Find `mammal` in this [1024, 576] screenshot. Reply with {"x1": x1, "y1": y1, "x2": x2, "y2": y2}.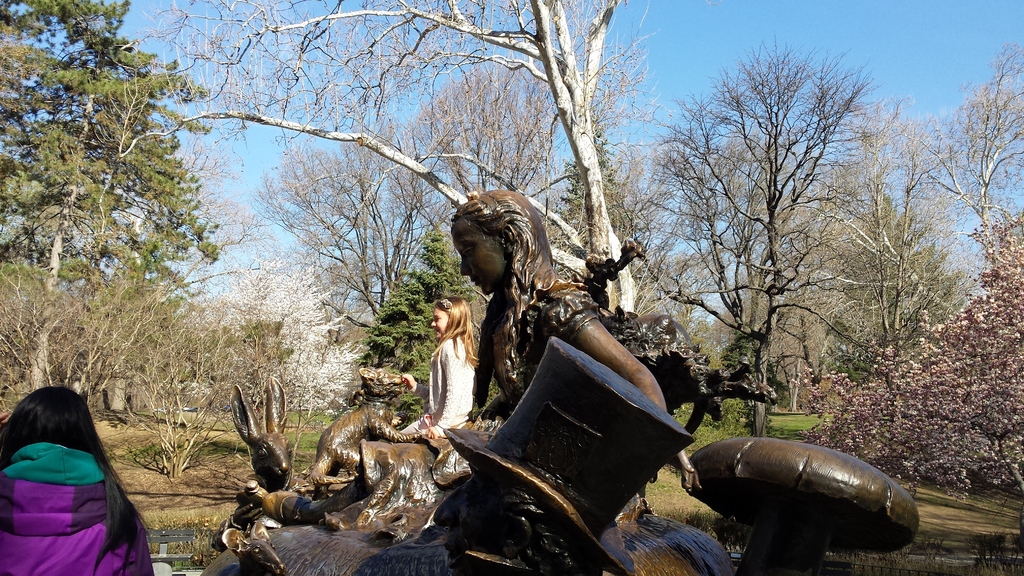
{"x1": 310, "y1": 362, "x2": 432, "y2": 492}.
